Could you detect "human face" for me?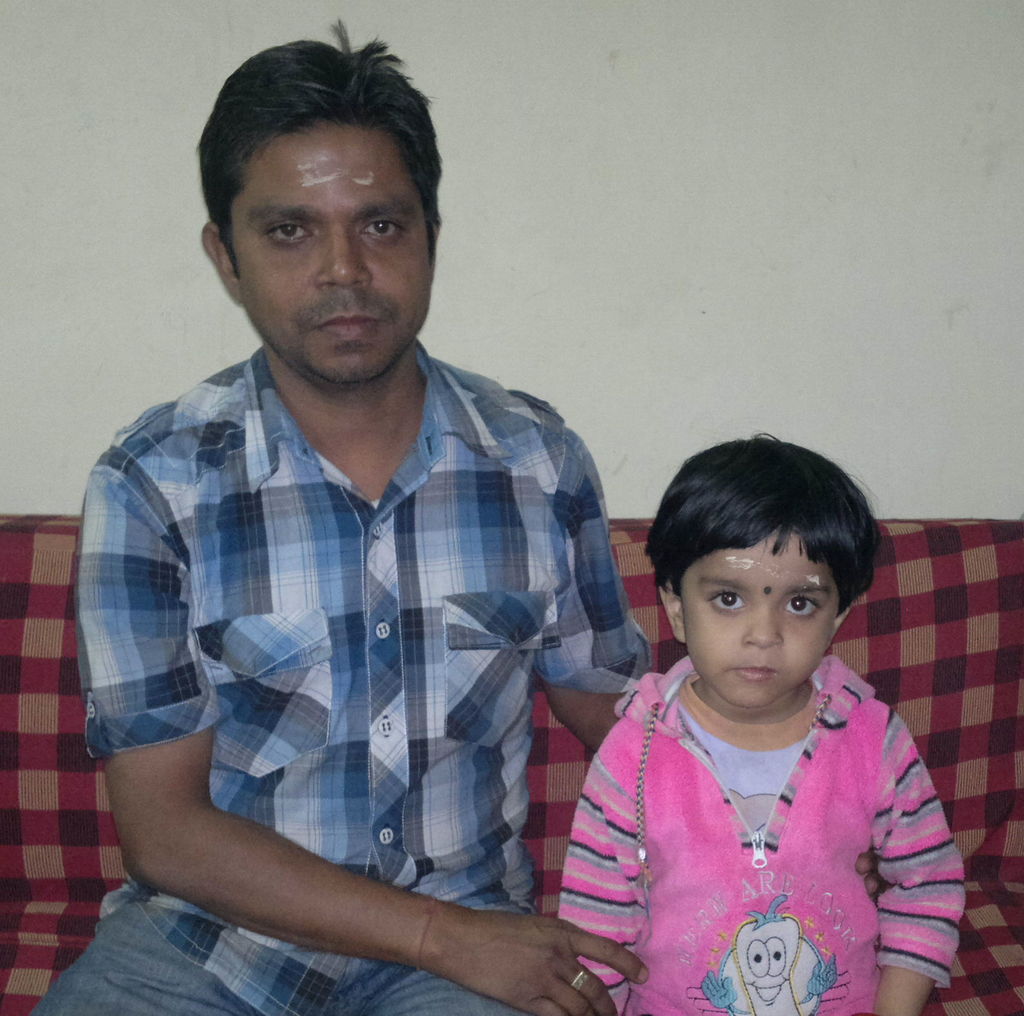
Detection result: (x1=232, y1=127, x2=437, y2=383).
